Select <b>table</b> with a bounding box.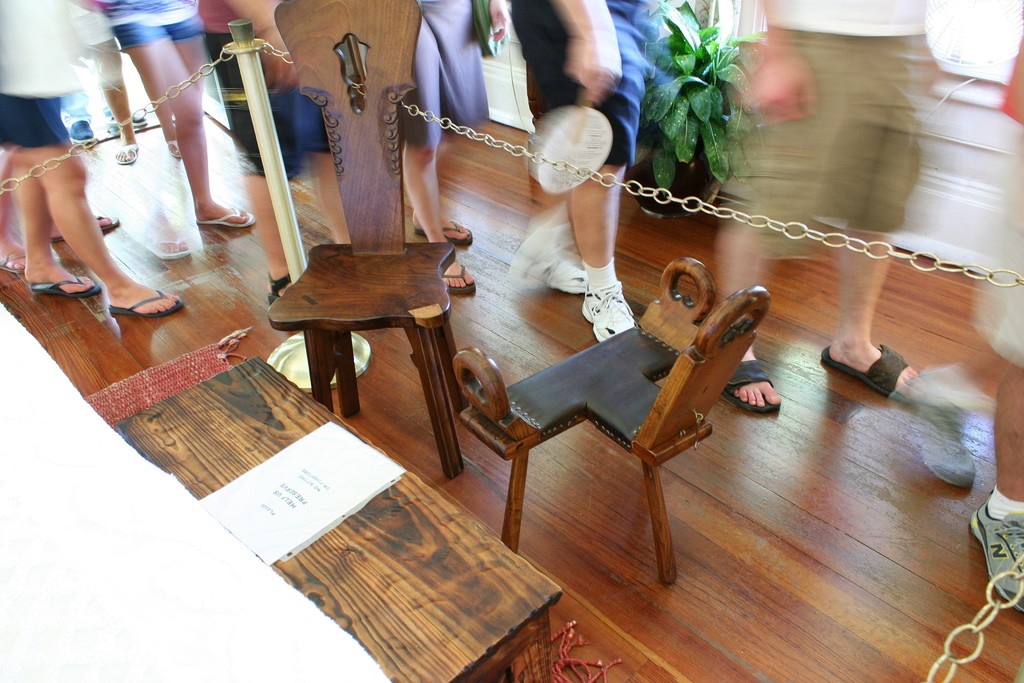
l=260, t=231, r=456, b=488.
